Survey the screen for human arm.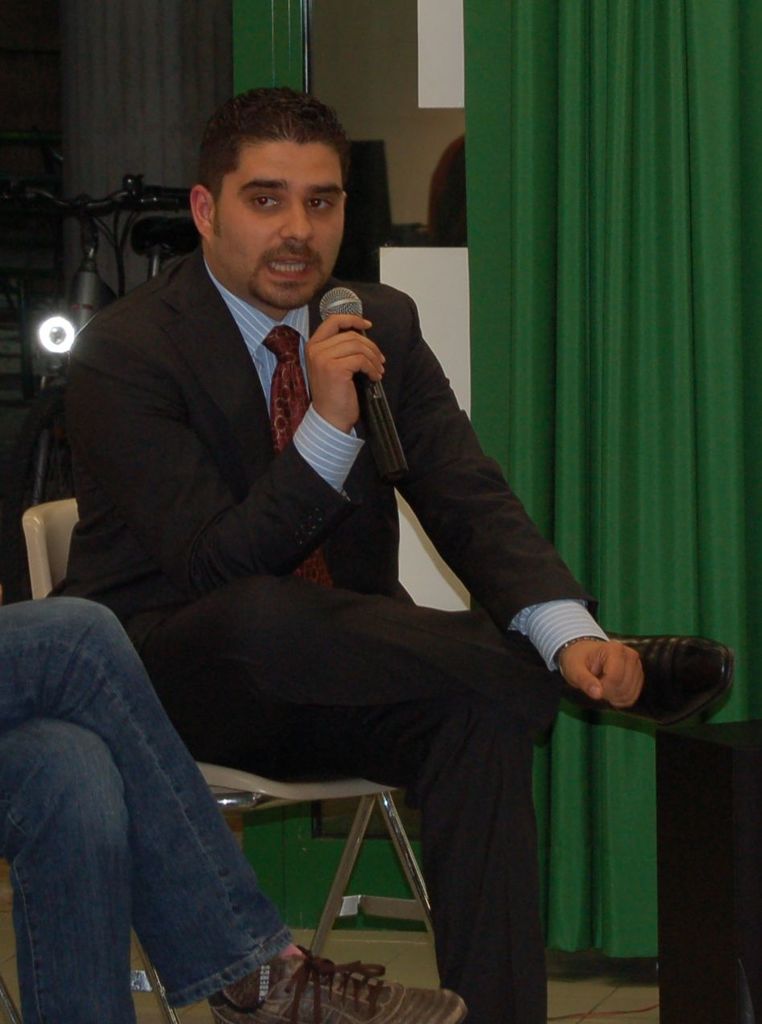
Survey found: 62, 310, 377, 603.
